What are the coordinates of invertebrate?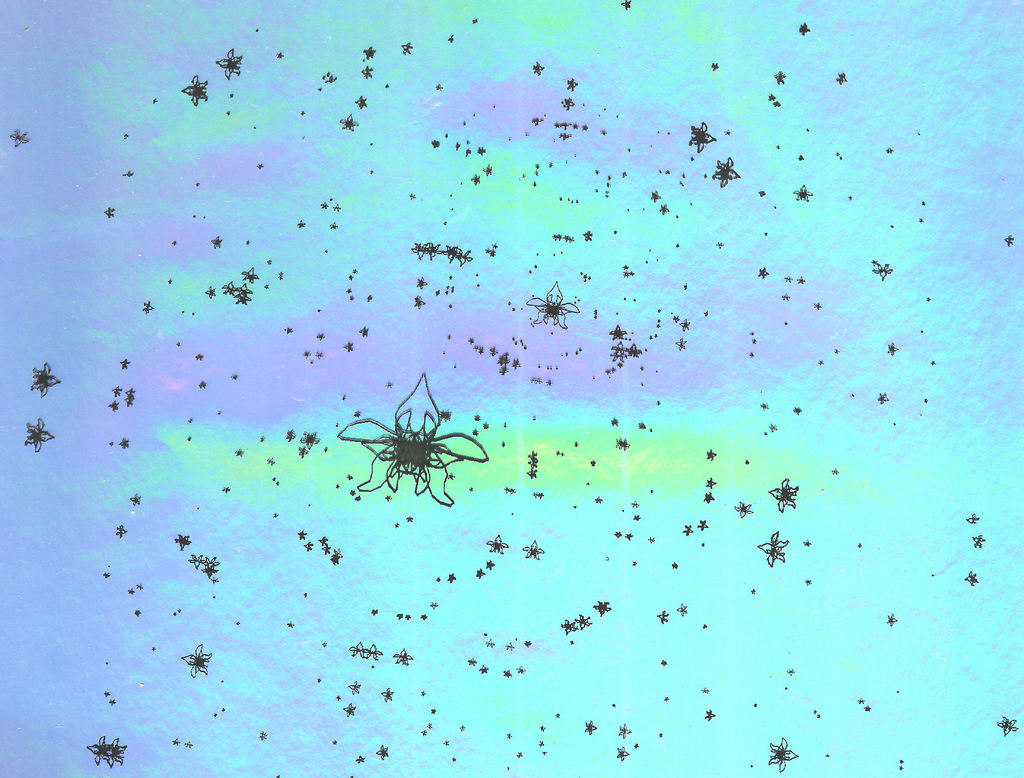
{"x1": 182, "y1": 76, "x2": 212, "y2": 108}.
